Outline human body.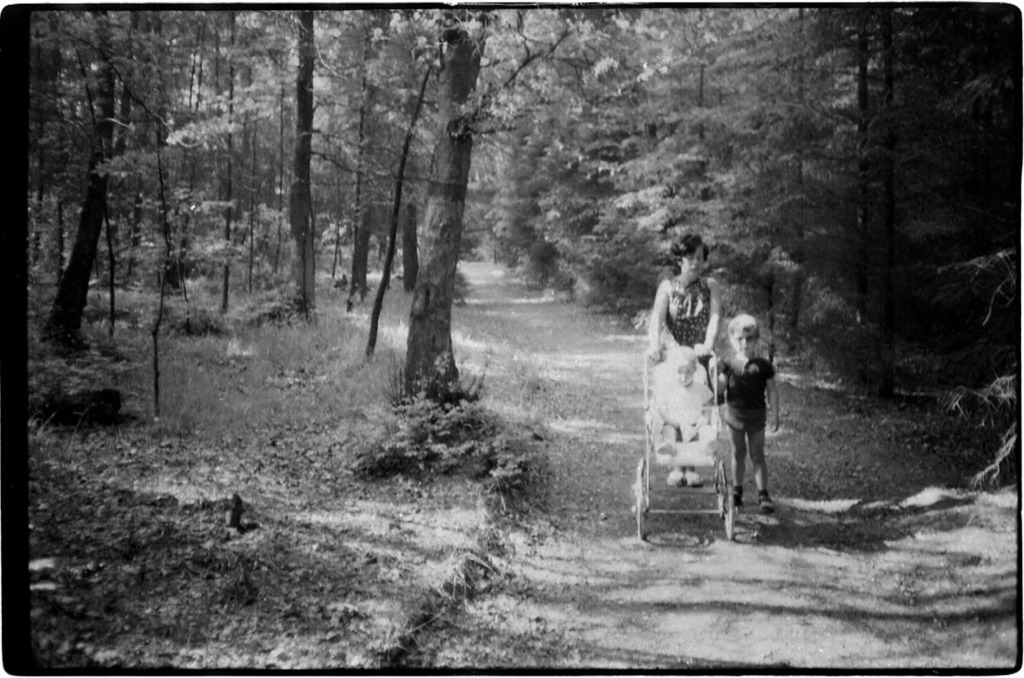
Outline: rect(645, 225, 721, 484).
